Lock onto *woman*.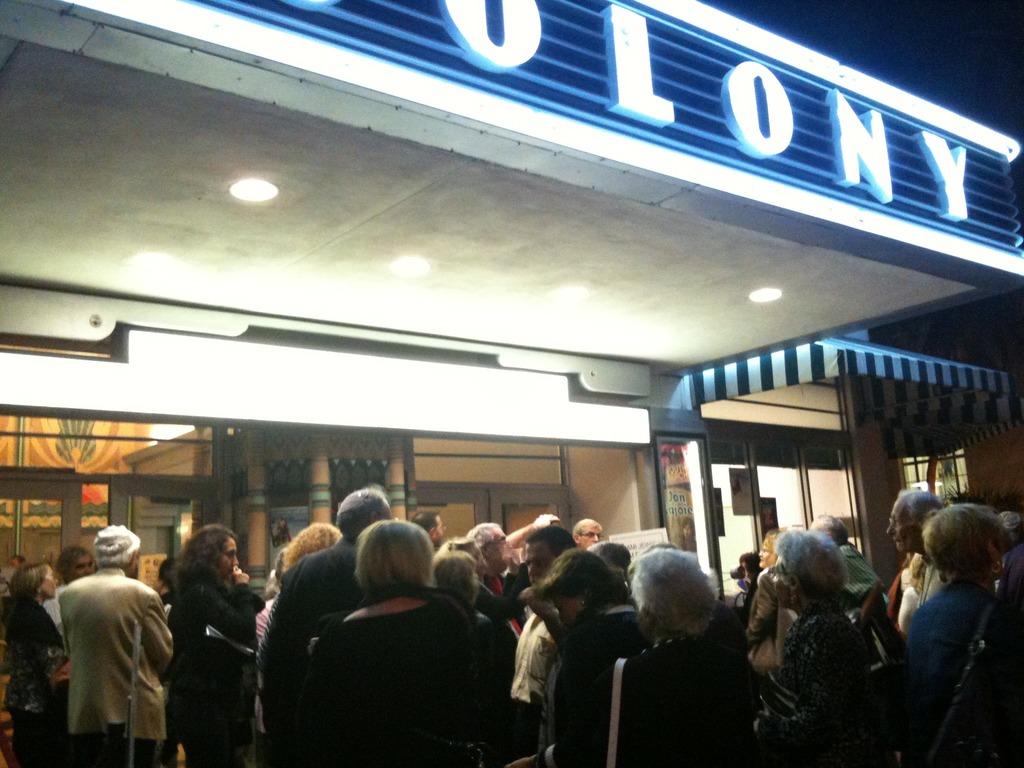
Locked: {"x1": 888, "y1": 501, "x2": 1023, "y2": 767}.
